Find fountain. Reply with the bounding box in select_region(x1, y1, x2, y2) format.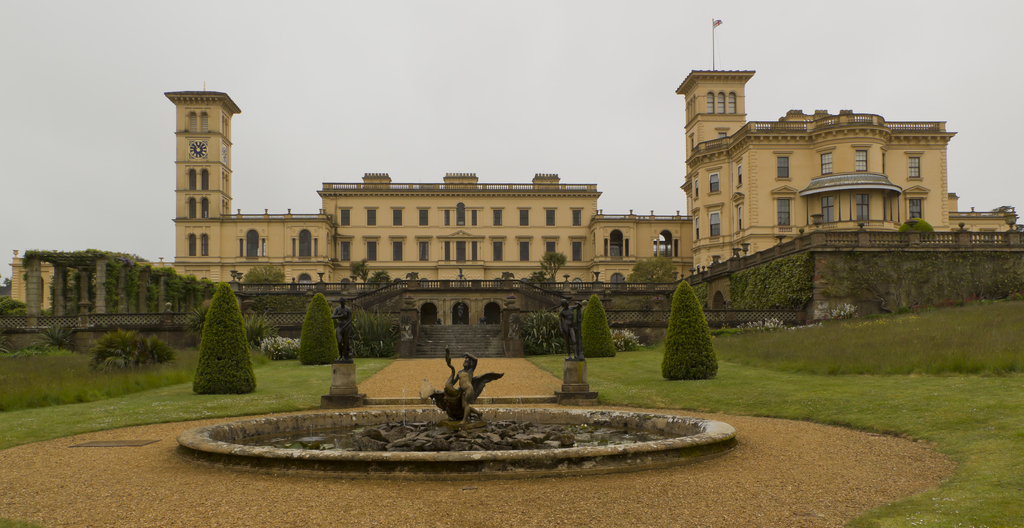
select_region(248, 320, 655, 470).
